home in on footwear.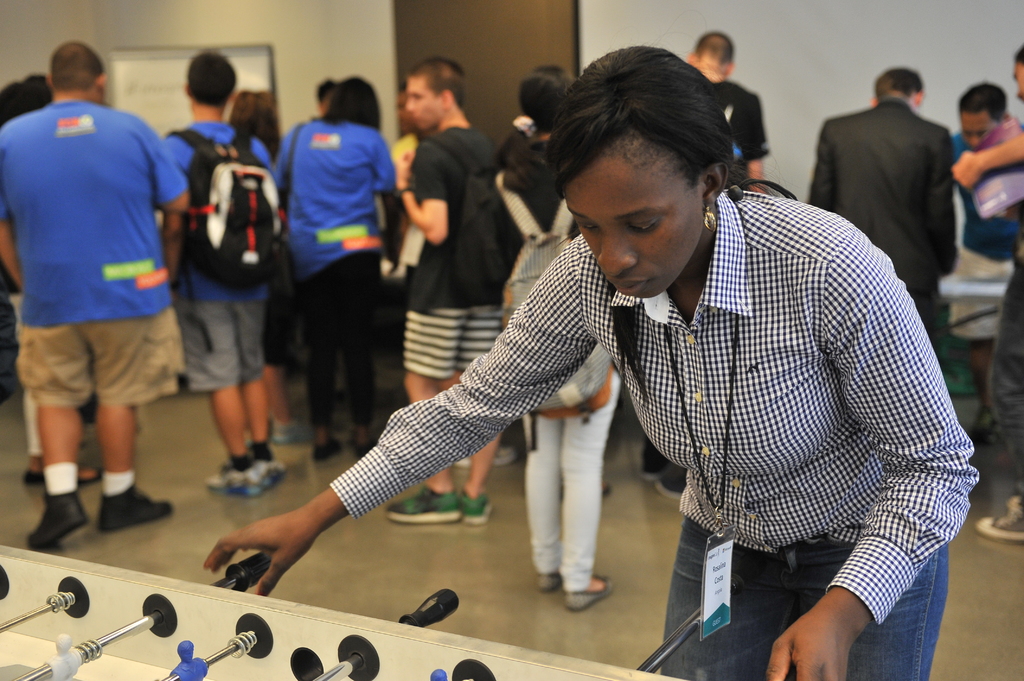
Homed in at (x1=19, y1=460, x2=102, y2=485).
